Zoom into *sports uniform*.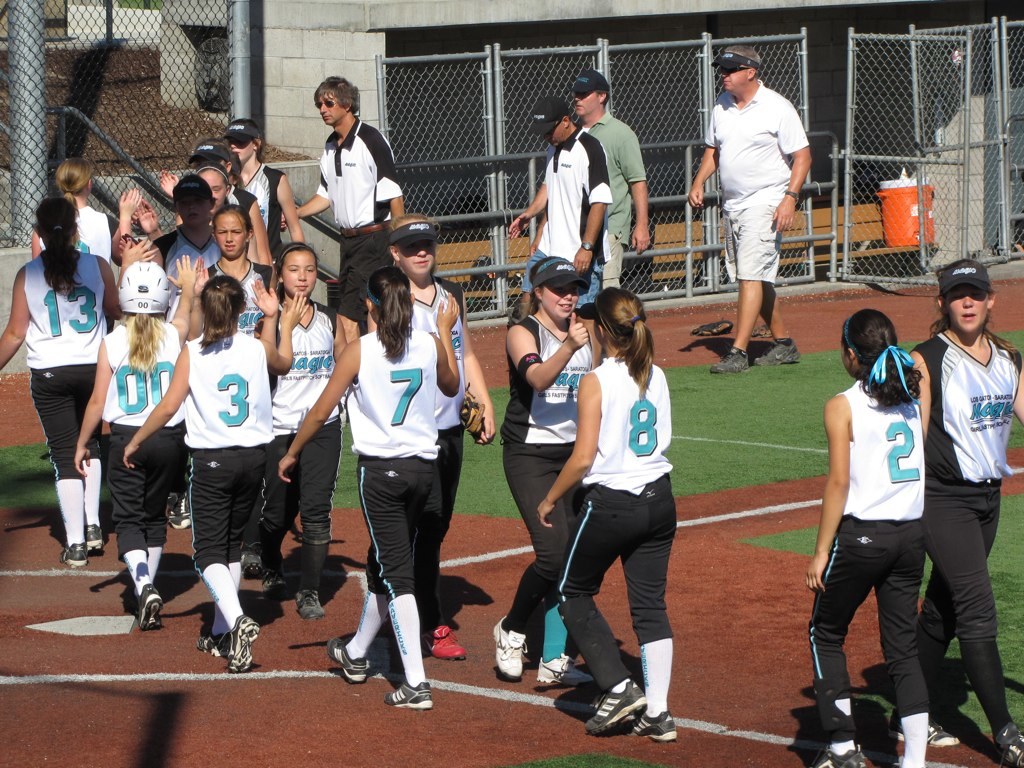
Zoom target: x1=207, y1=264, x2=270, y2=577.
